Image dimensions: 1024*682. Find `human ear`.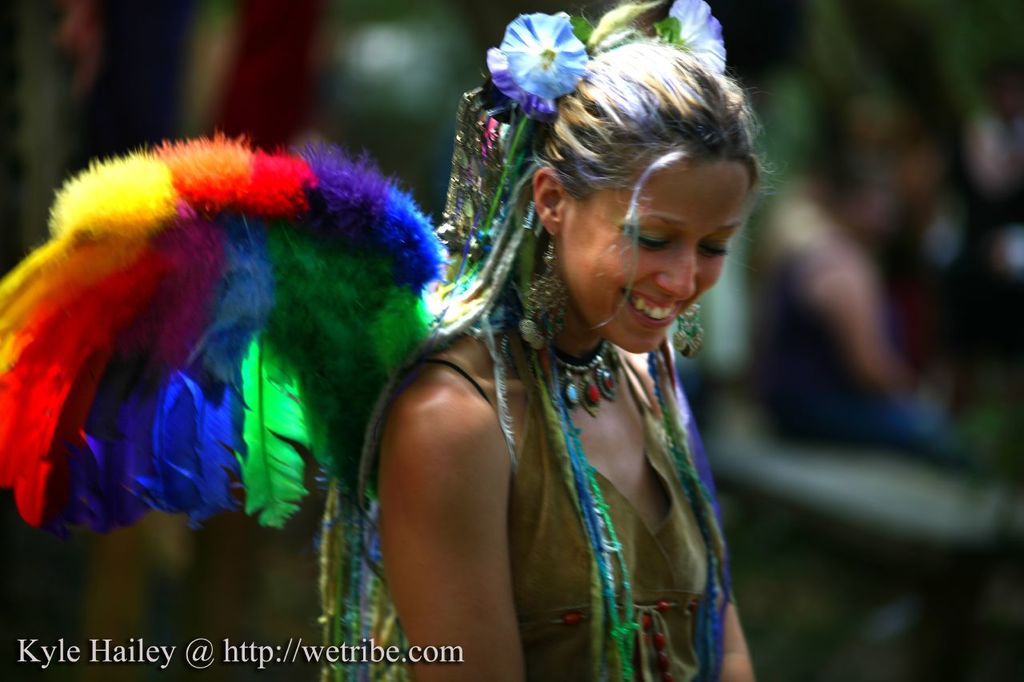
x1=532 y1=166 x2=567 y2=233.
